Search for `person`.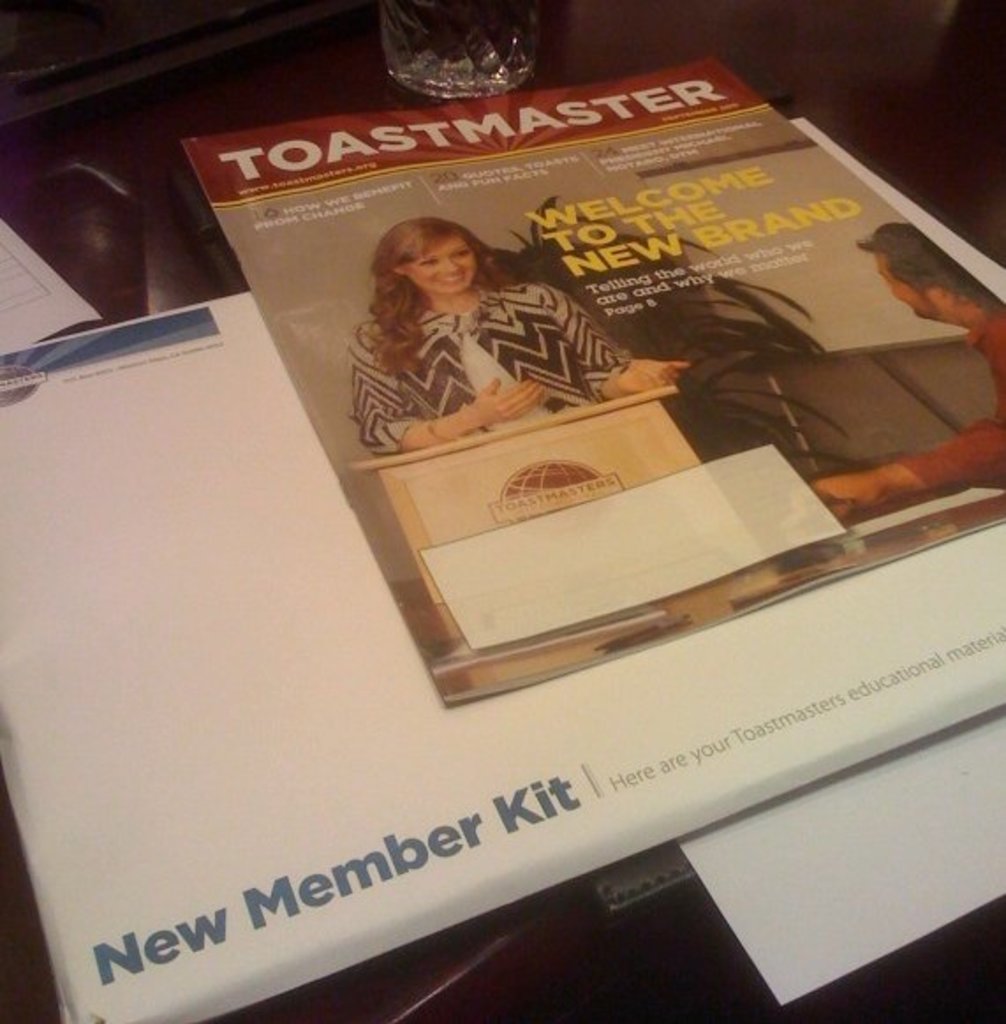
Found at detection(809, 217, 1004, 515).
